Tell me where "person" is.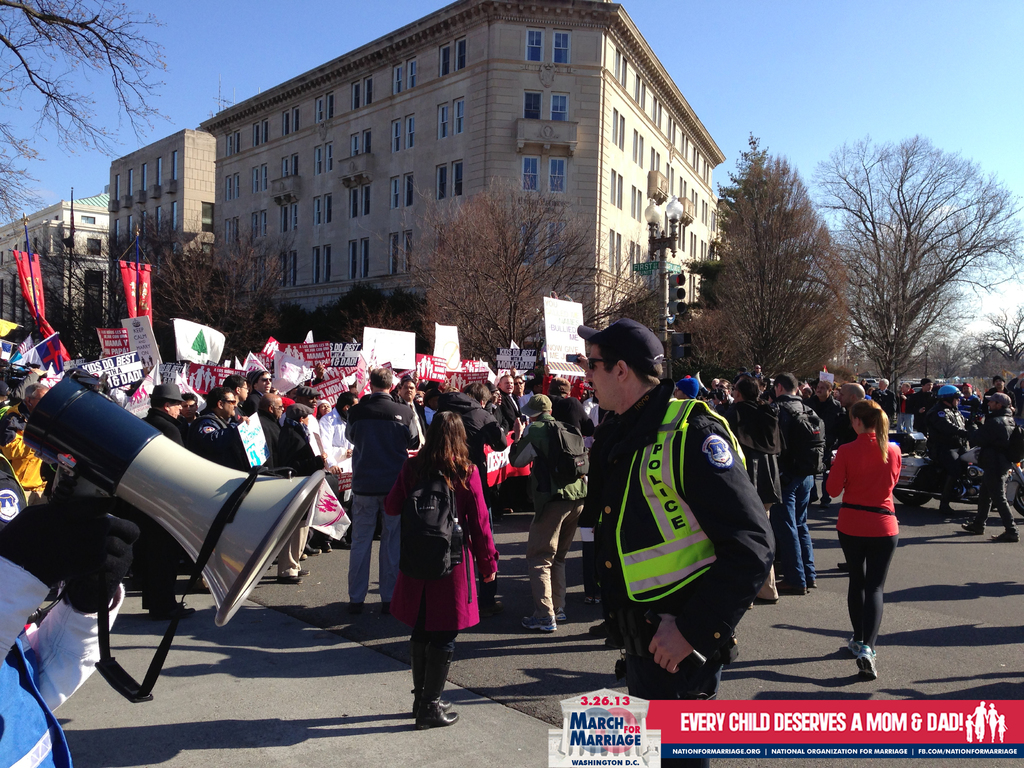
"person" is at locate(957, 384, 1023, 550).
